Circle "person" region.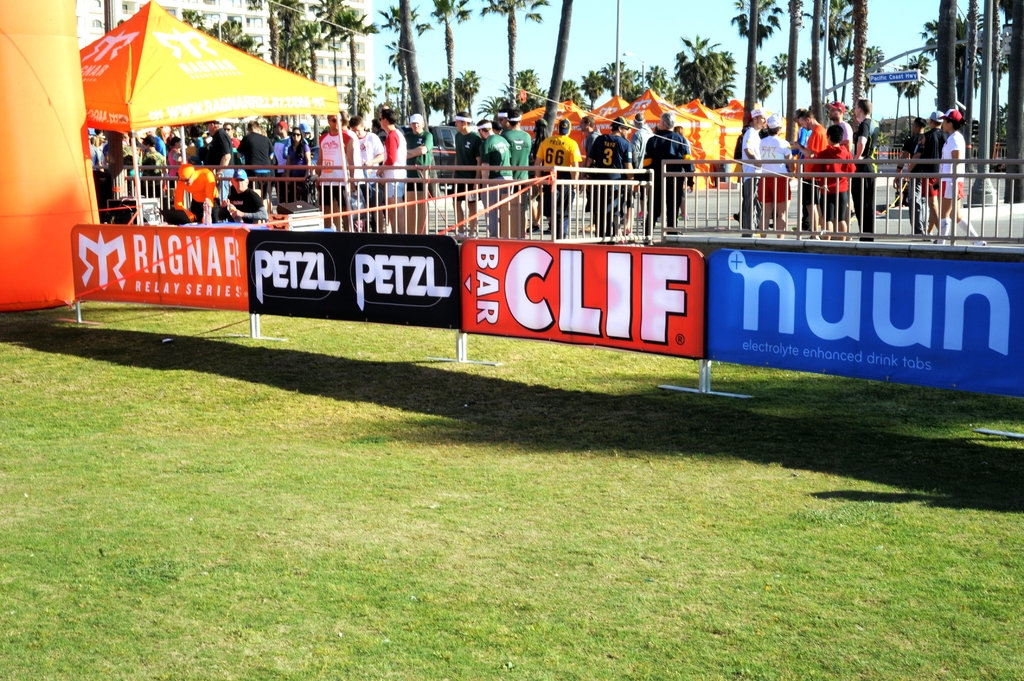
Region: <box>450,115,479,229</box>.
